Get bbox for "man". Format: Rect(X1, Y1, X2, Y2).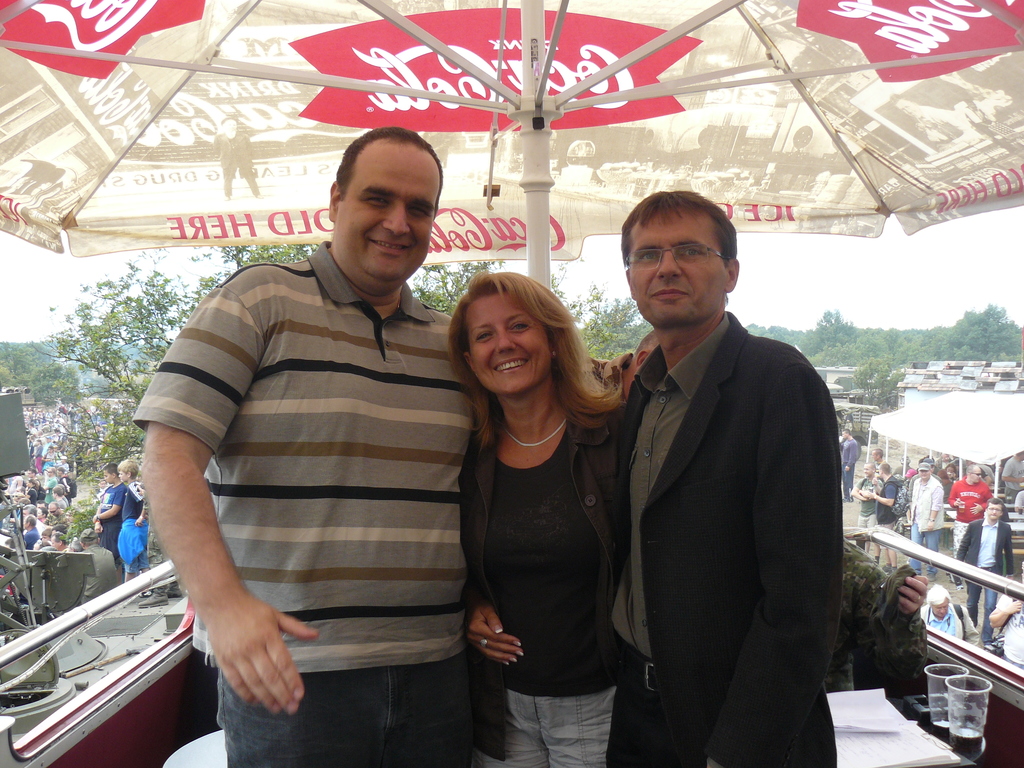
Rect(956, 497, 1013, 645).
